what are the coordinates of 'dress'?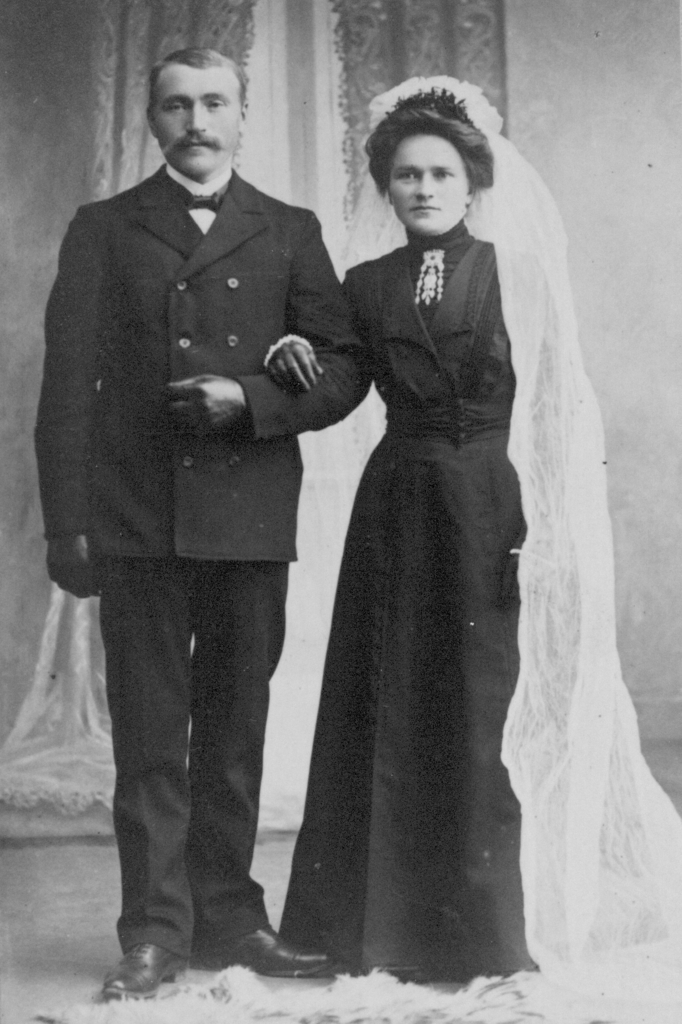
[left=259, top=216, right=541, bottom=984].
